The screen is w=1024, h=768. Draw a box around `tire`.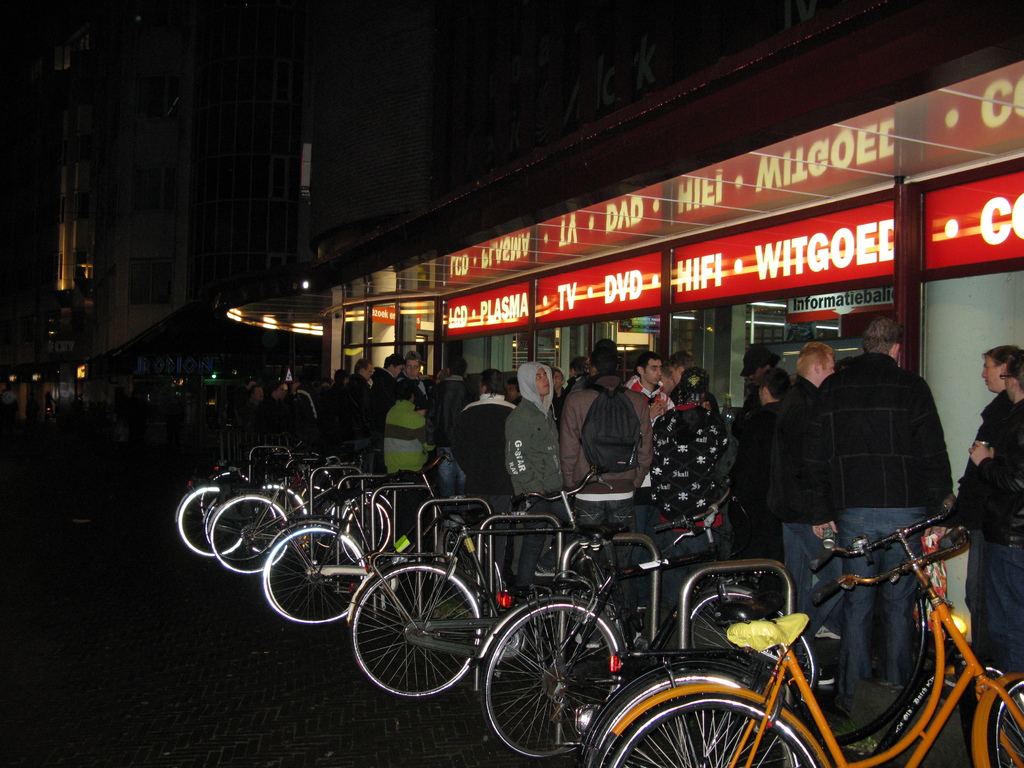
{"left": 174, "top": 486, "right": 243, "bottom": 556}.
